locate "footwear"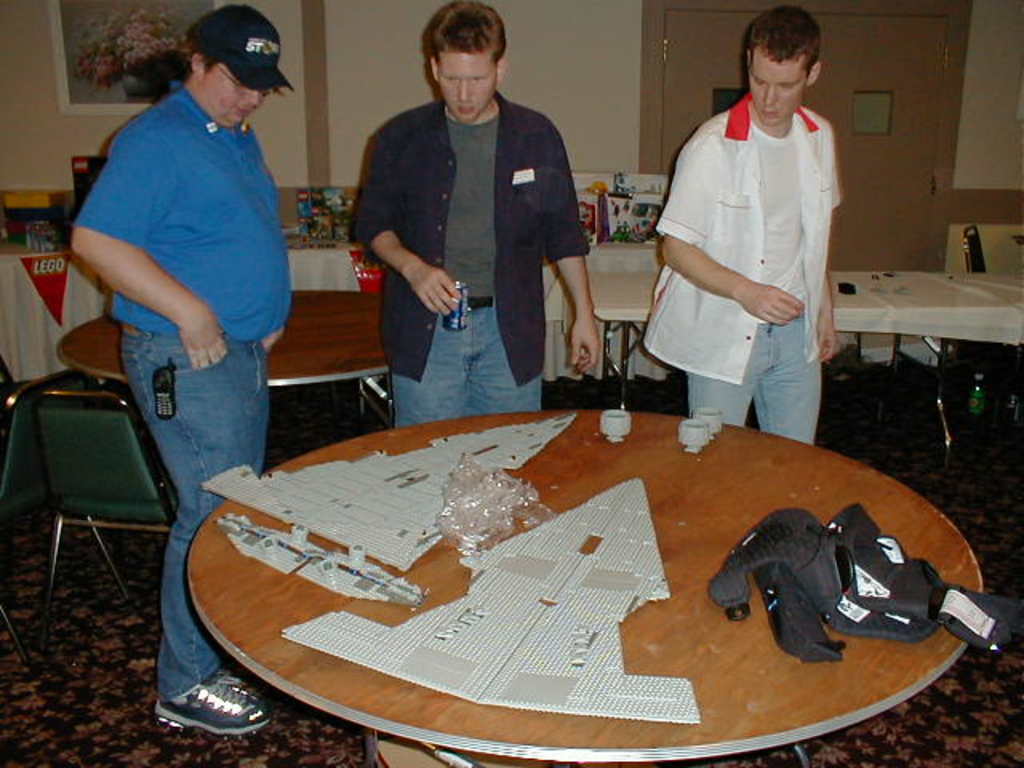
bbox=[150, 674, 240, 750]
